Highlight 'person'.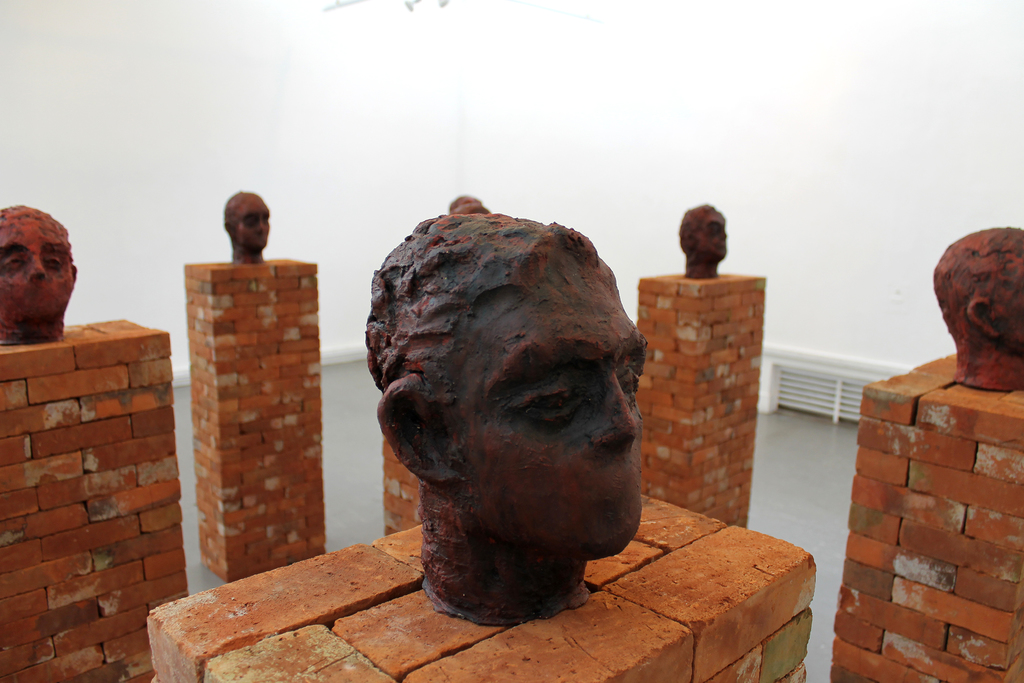
Highlighted region: rect(362, 204, 651, 625).
